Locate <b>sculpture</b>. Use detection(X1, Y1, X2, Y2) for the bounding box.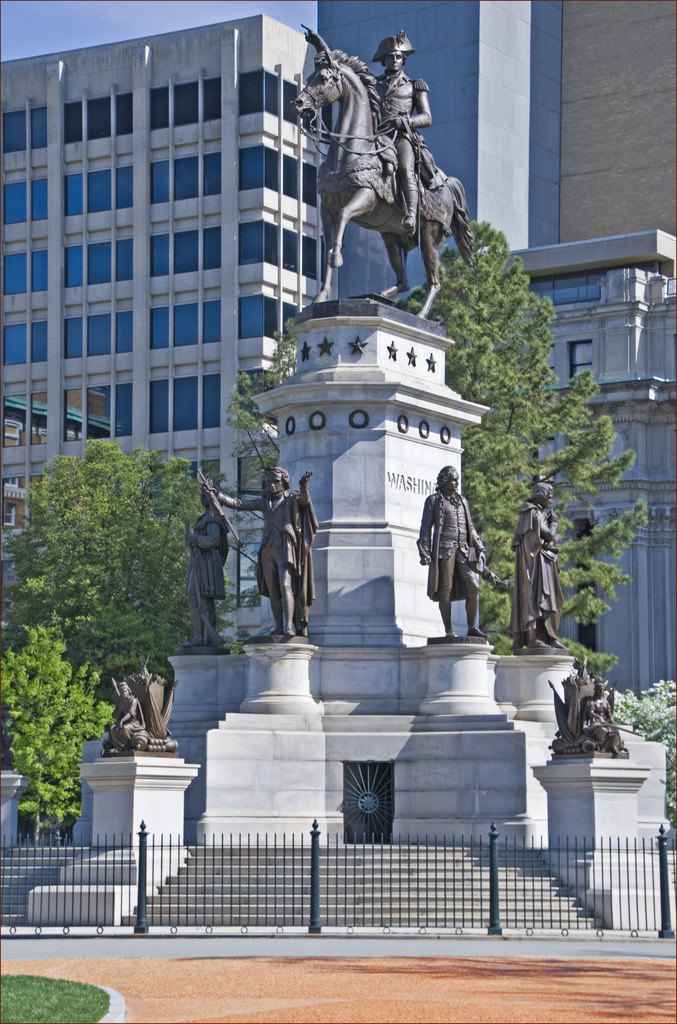
detection(293, 26, 475, 319).
